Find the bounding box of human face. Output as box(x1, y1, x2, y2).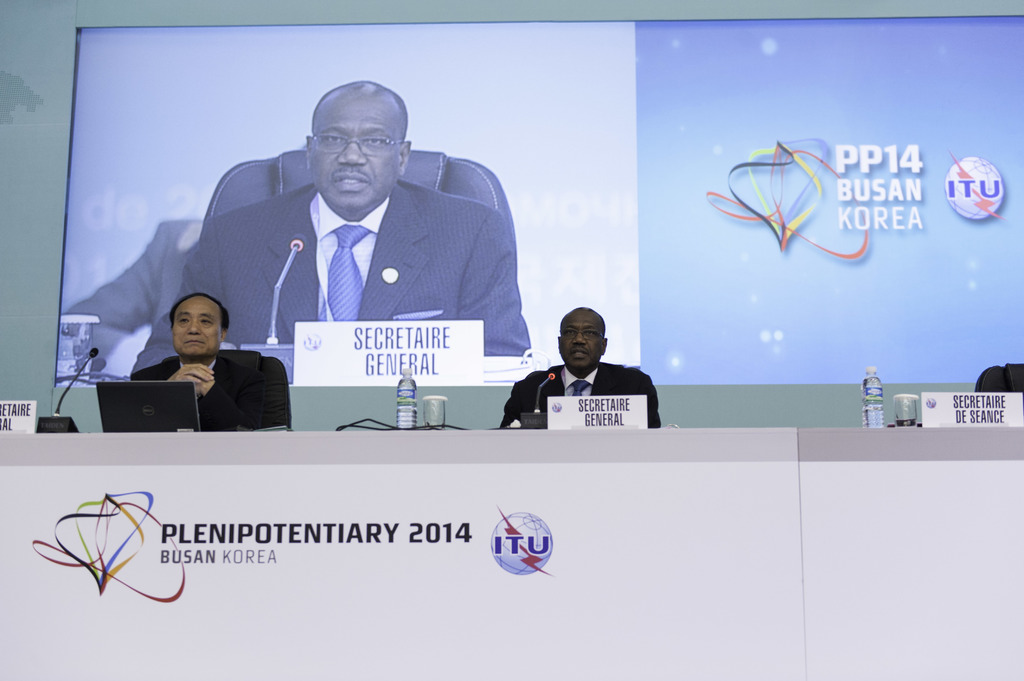
box(314, 93, 404, 209).
